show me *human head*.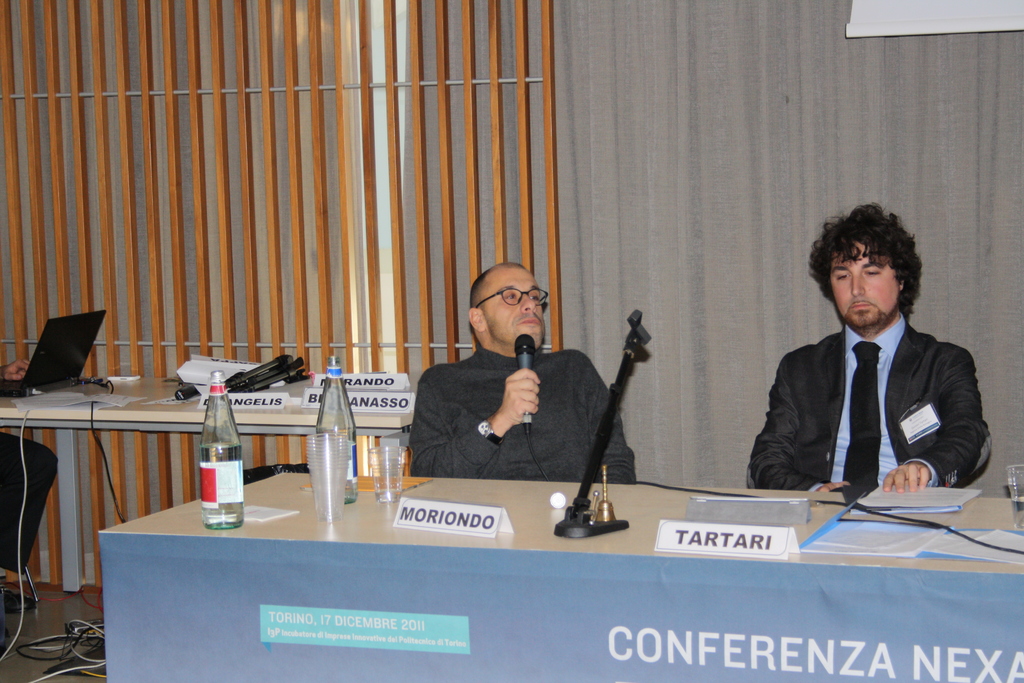
*human head* is here: <box>801,204,943,336</box>.
